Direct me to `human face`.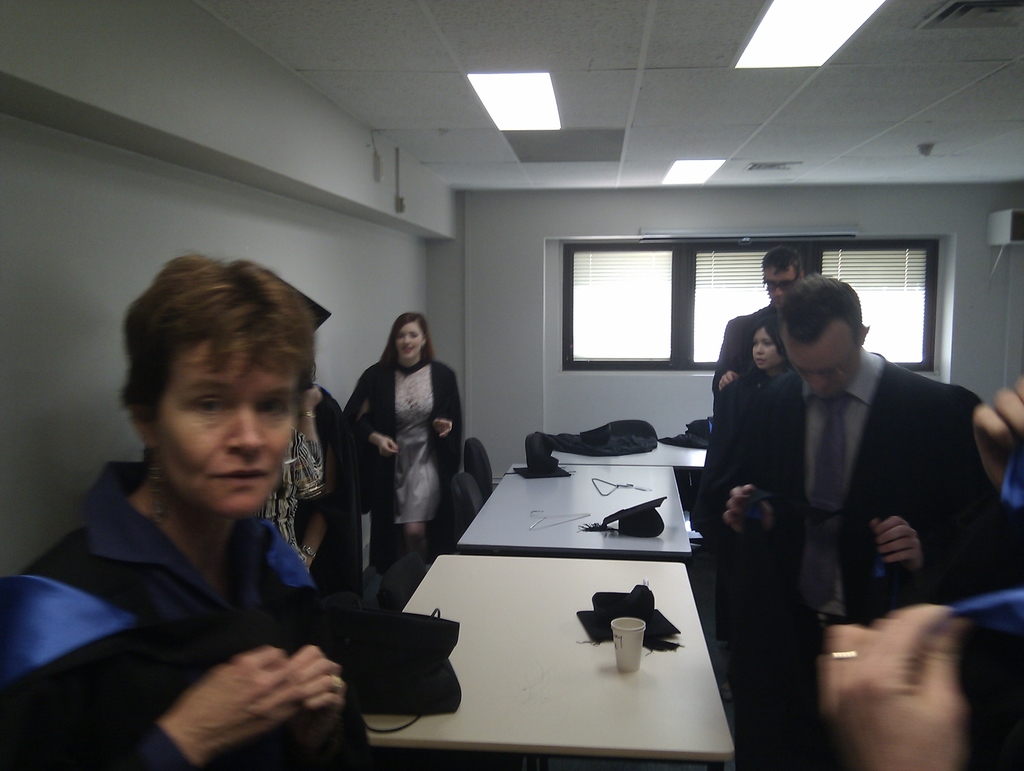
Direction: 753/265/791/306.
